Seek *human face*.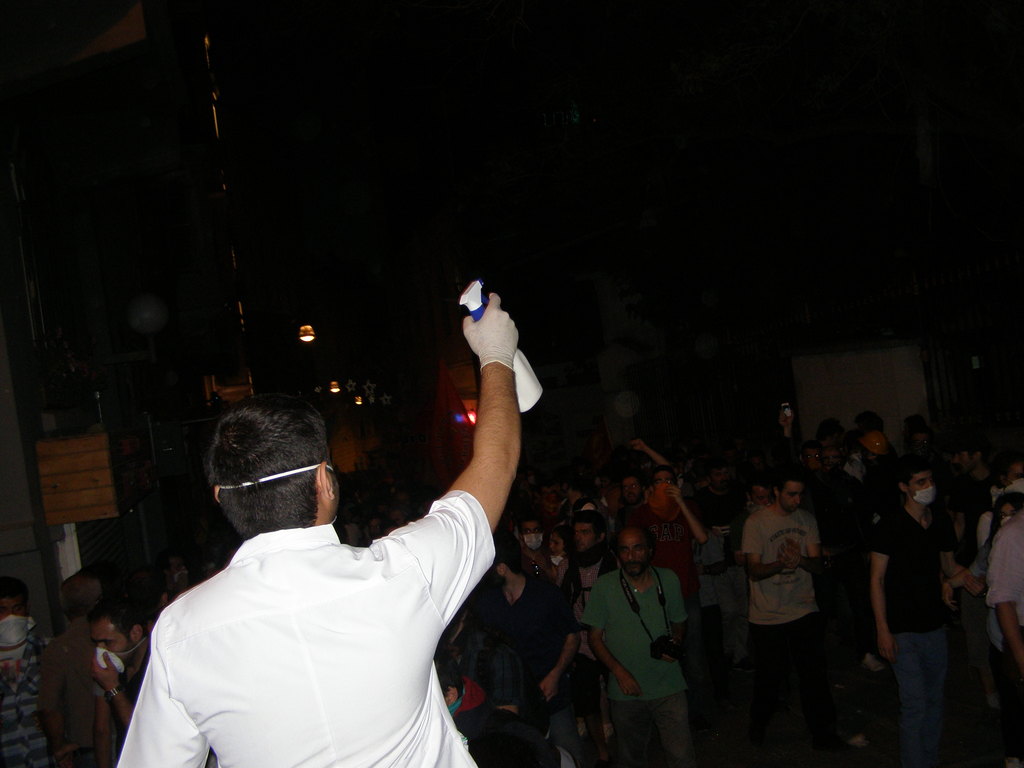
Rect(548, 532, 564, 561).
